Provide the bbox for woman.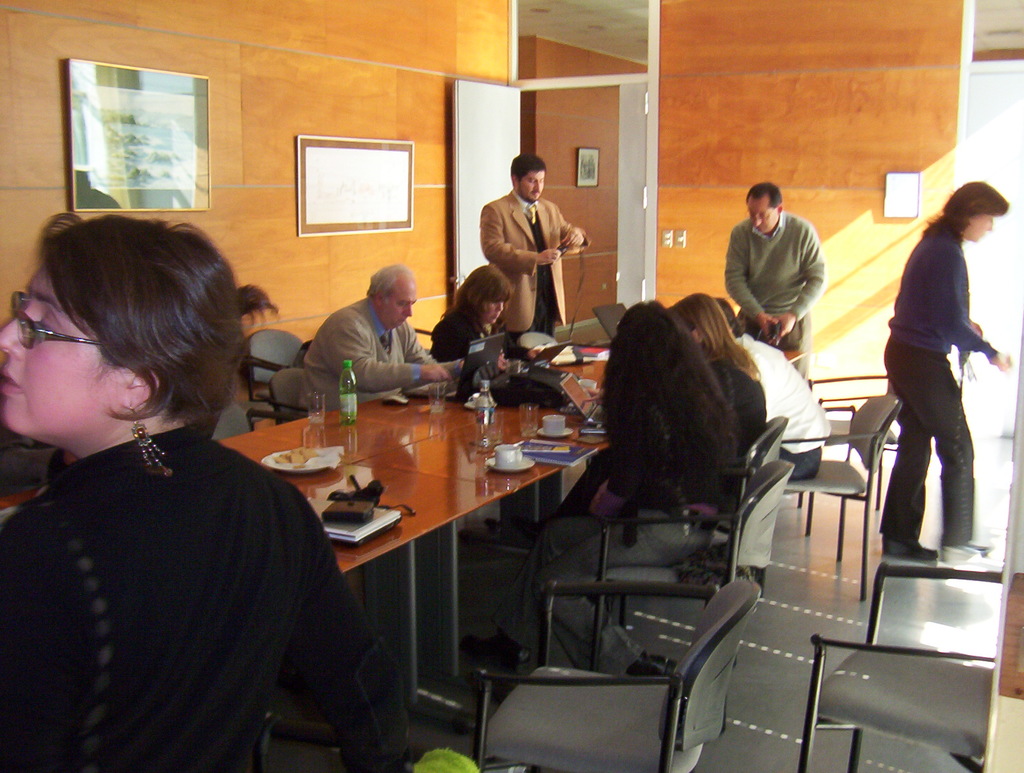
bbox(429, 266, 520, 361).
